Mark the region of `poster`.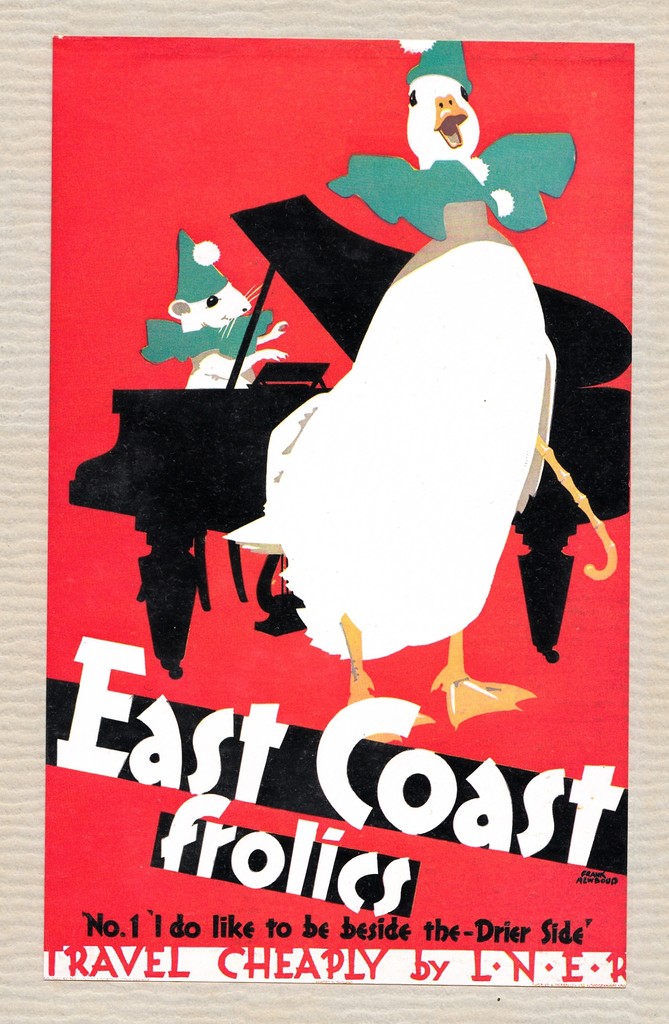
Region: 42 37 636 986.
